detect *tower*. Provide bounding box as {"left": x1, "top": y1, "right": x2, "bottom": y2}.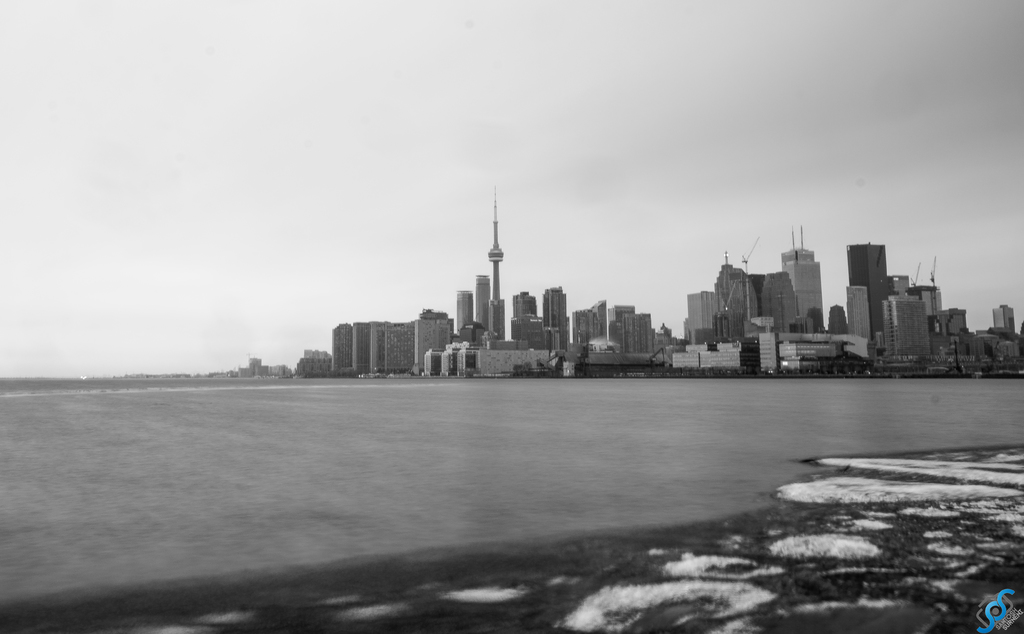
{"left": 454, "top": 285, "right": 476, "bottom": 337}.
